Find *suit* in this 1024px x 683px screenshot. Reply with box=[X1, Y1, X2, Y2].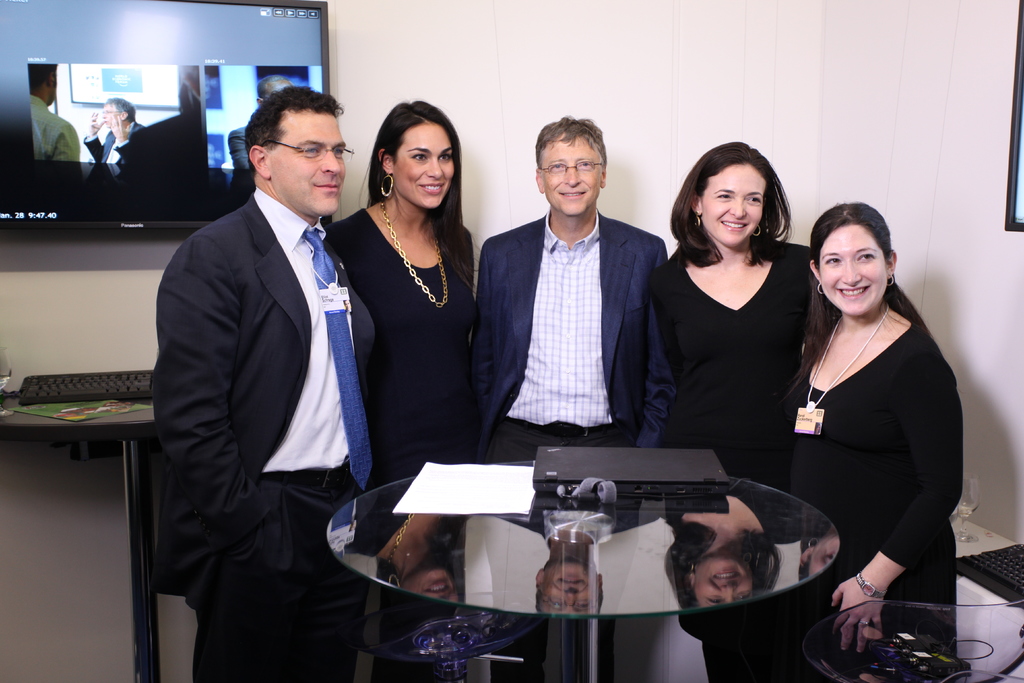
box=[152, 199, 374, 682].
